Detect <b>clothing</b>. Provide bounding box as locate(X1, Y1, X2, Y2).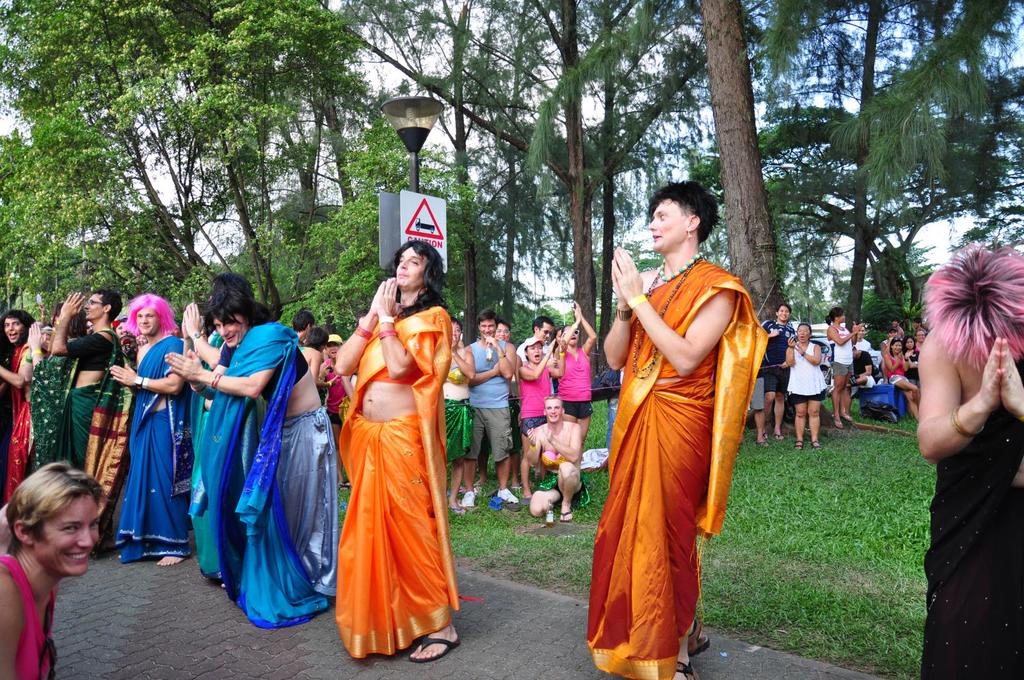
locate(558, 350, 596, 422).
